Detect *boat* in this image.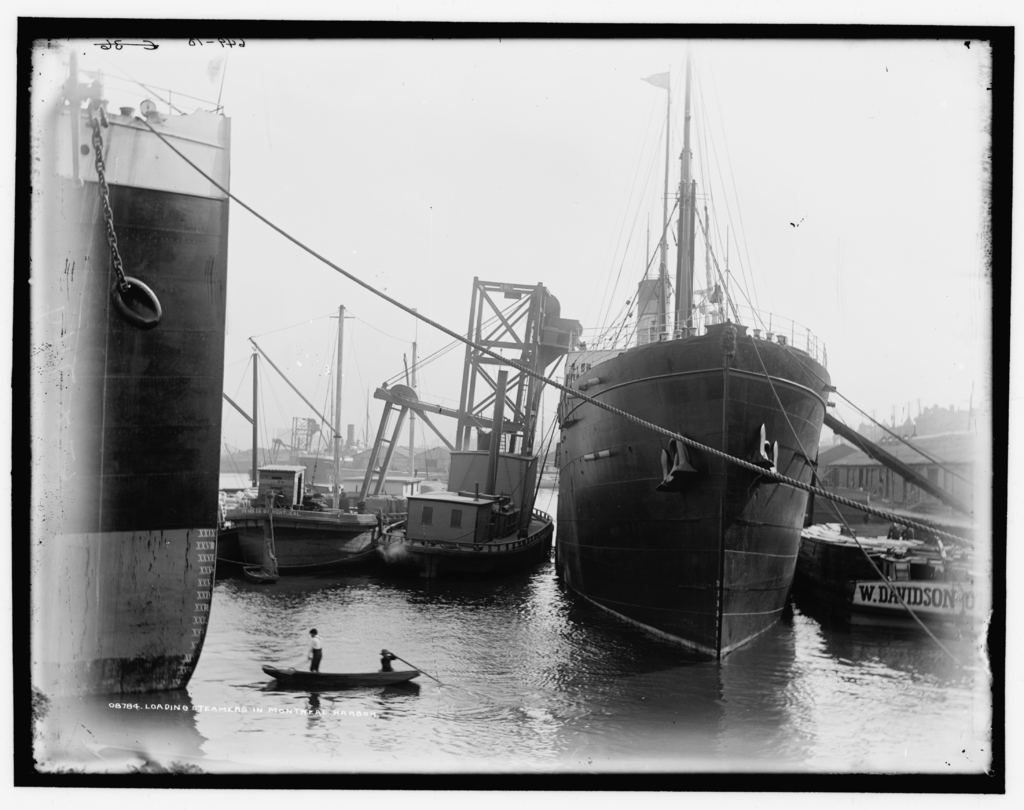
Detection: [x1=804, y1=501, x2=975, y2=628].
